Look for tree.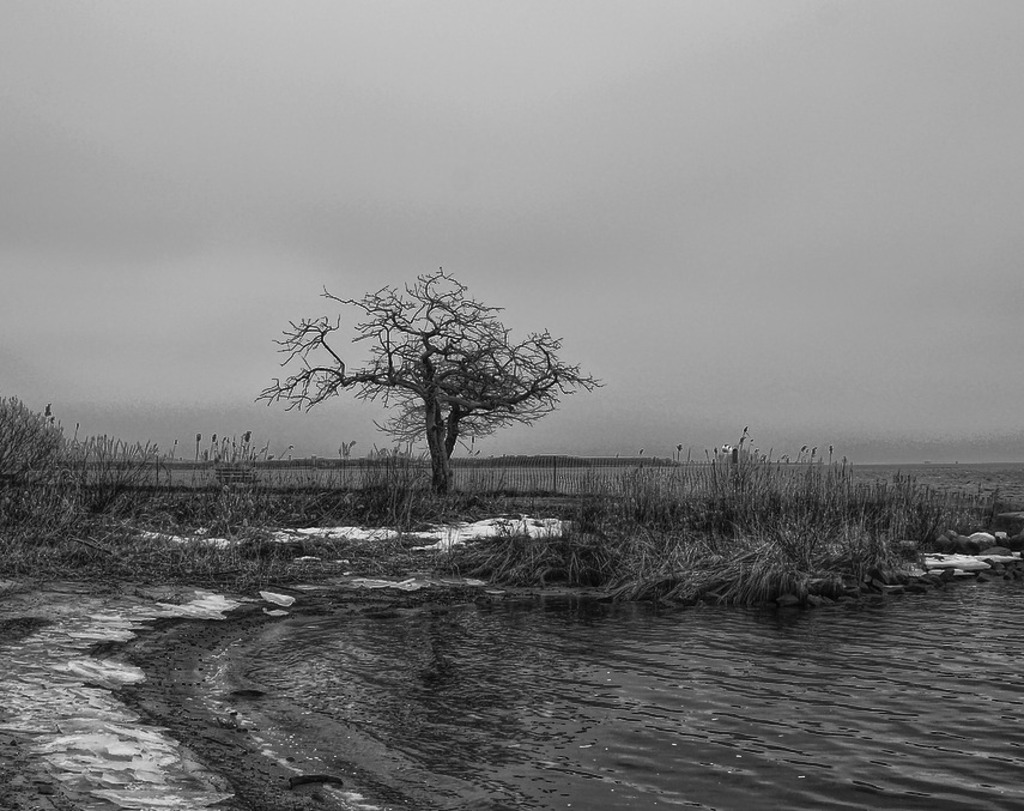
Found: (254, 265, 604, 500).
